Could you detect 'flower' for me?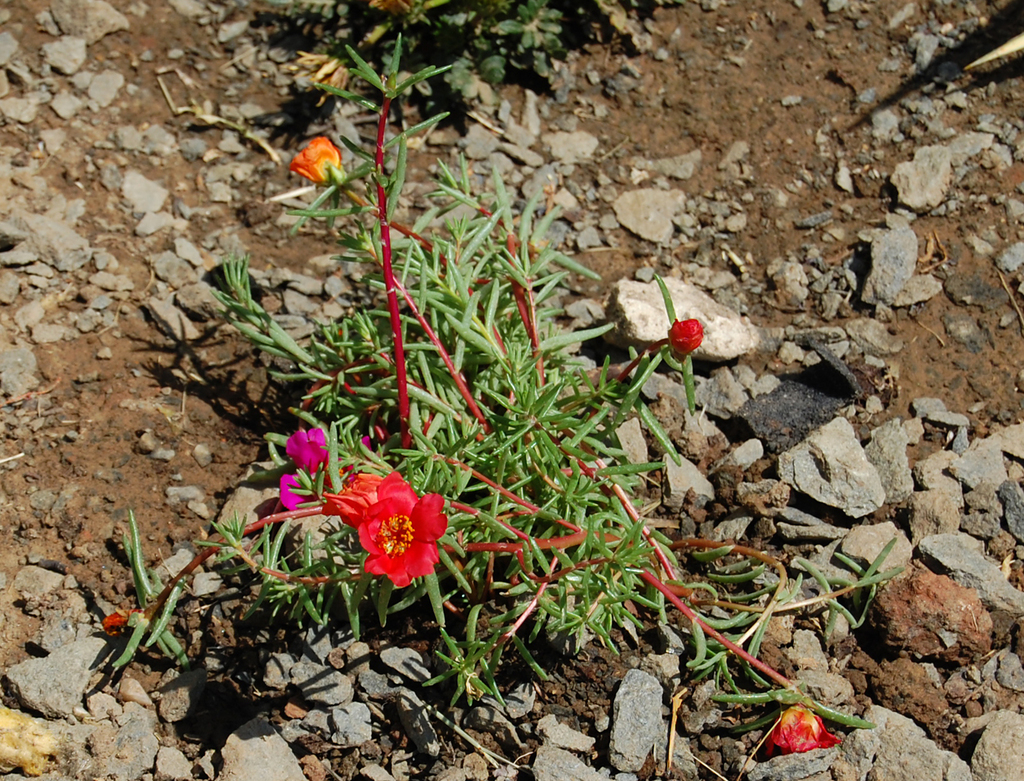
Detection result: x1=310, y1=458, x2=452, y2=601.
